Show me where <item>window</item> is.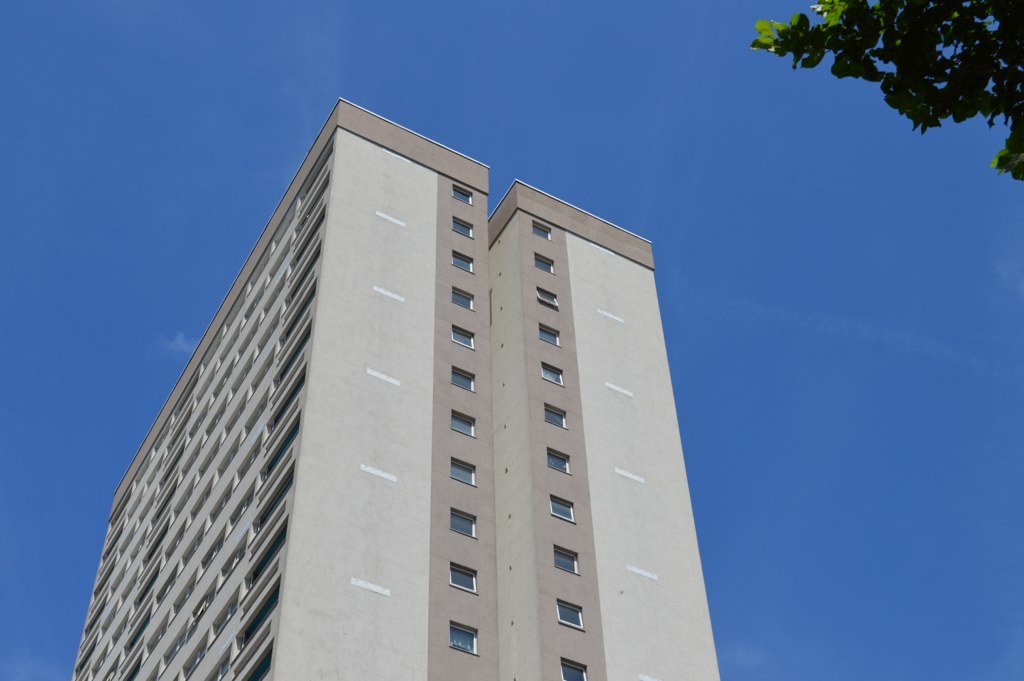
<item>window</item> is at {"x1": 547, "y1": 450, "x2": 571, "y2": 477}.
